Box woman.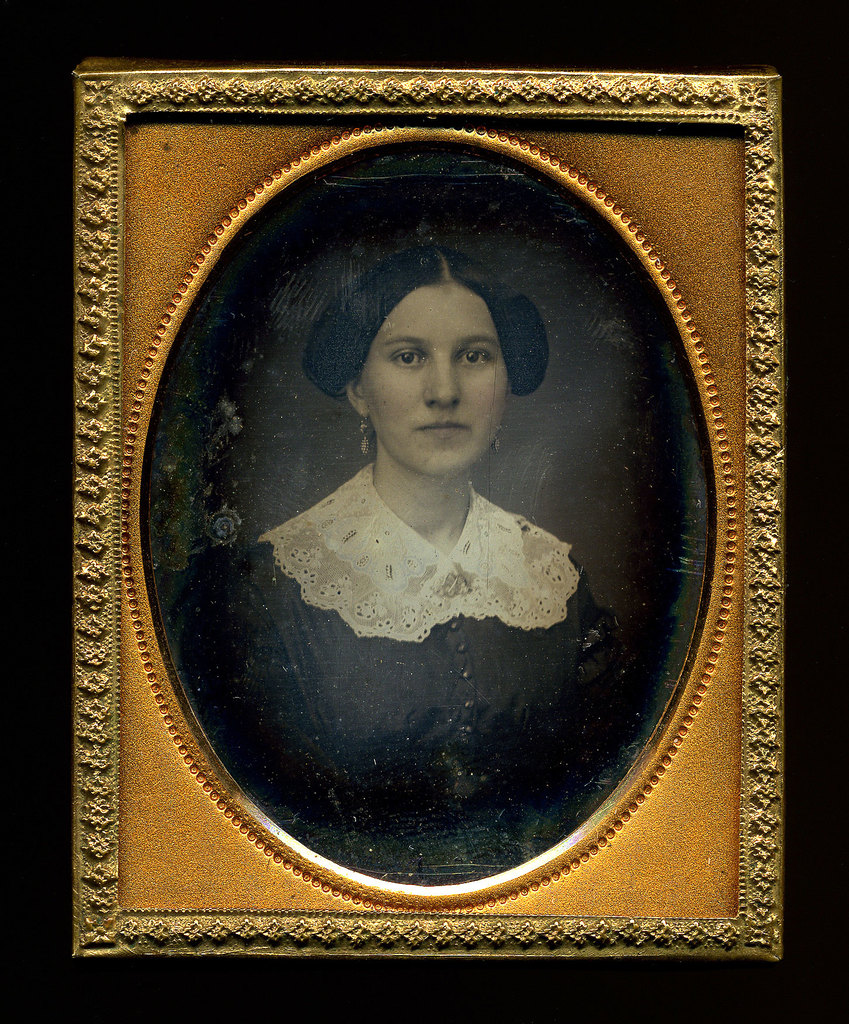
bbox=[192, 207, 659, 833].
